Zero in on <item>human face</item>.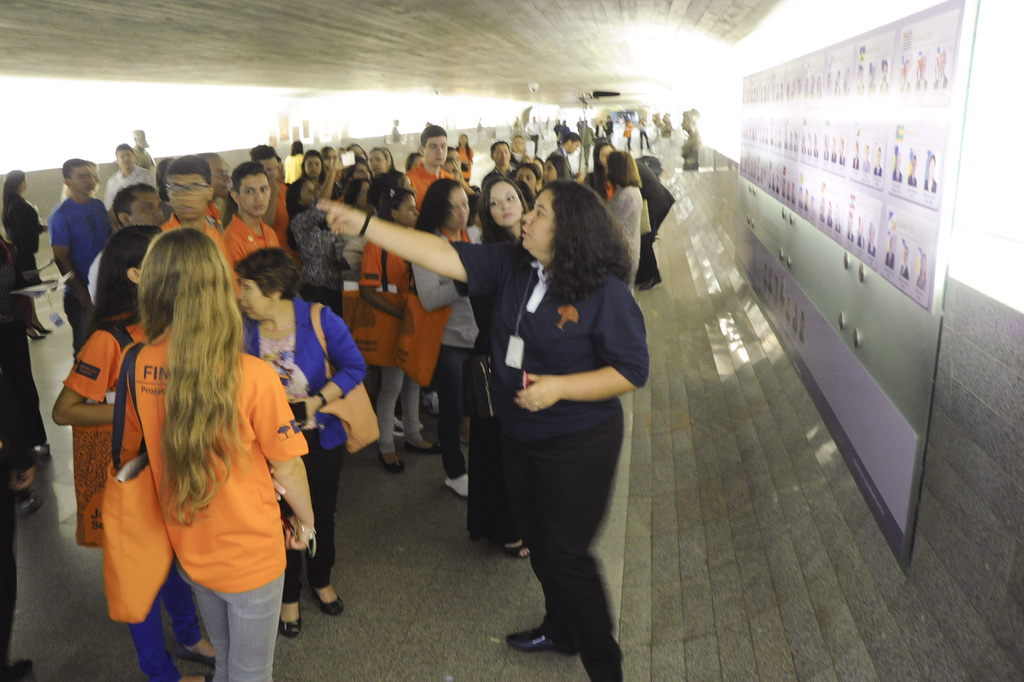
Zeroed in: l=119, t=149, r=134, b=174.
